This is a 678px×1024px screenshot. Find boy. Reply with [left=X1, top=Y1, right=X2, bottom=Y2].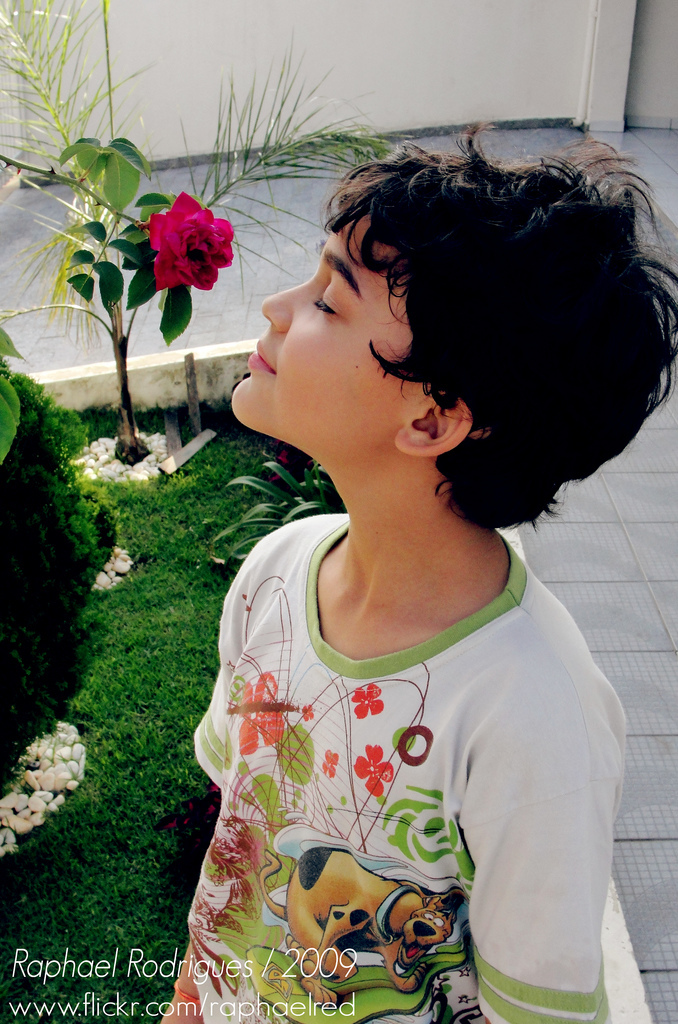
[left=162, top=153, right=644, bottom=994].
